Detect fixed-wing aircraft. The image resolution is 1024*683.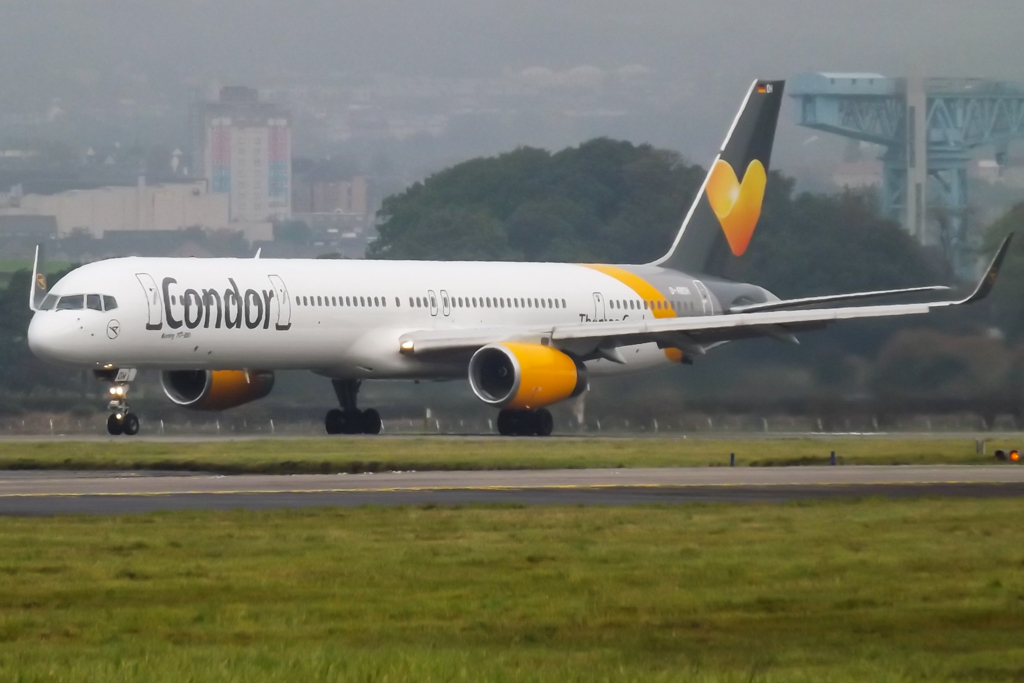
l=24, t=82, r=1011, b=437.
